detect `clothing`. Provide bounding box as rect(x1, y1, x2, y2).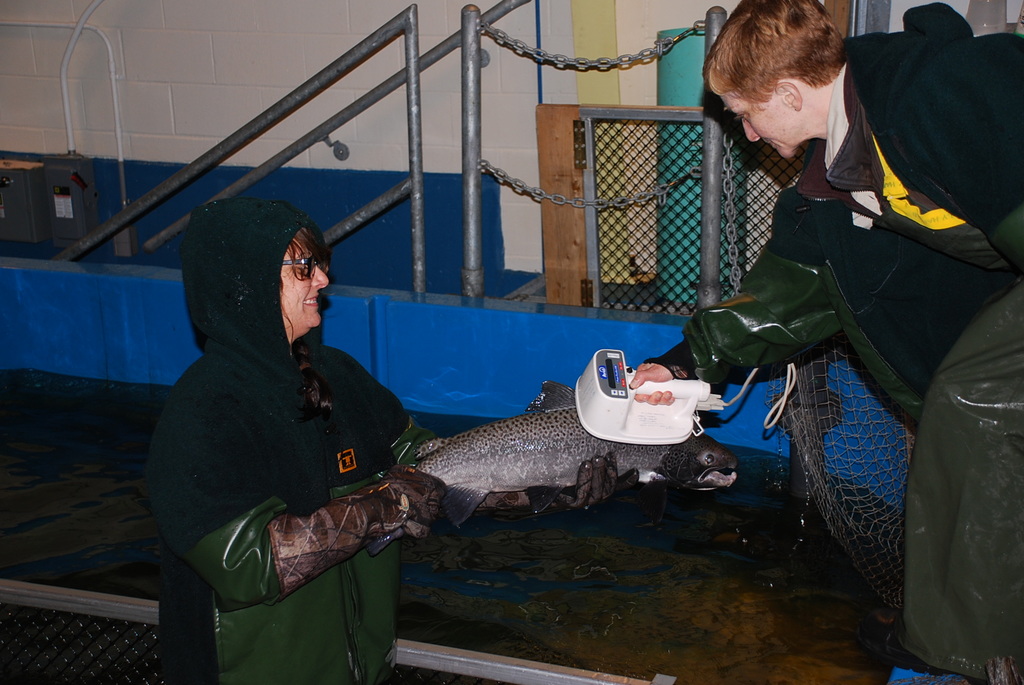
rect(149, 226, 416, 669).
